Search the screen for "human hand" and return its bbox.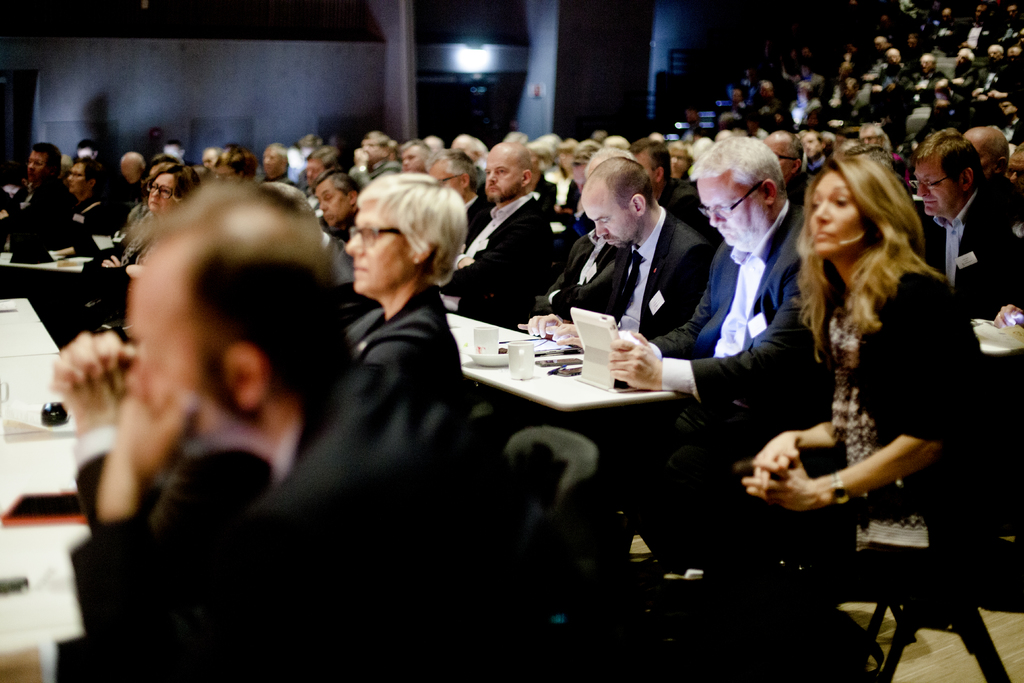
Found: bbox=(740, 447, 822, 513).
